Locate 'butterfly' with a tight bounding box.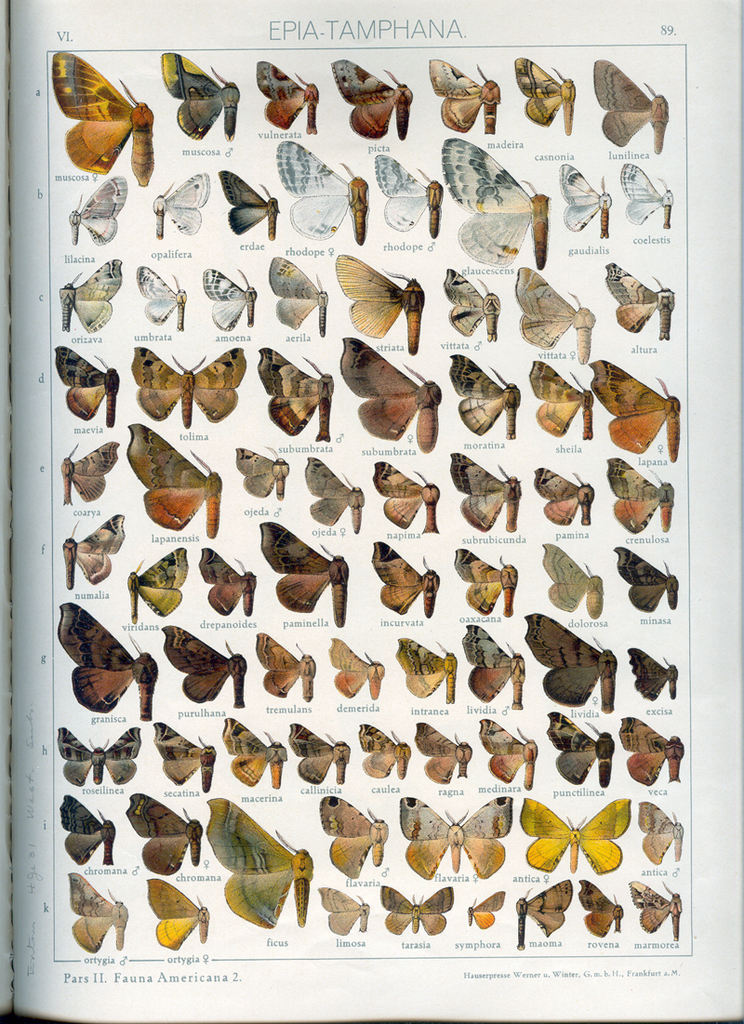
[x1=375, y1=462, x2=438, y2=533].
